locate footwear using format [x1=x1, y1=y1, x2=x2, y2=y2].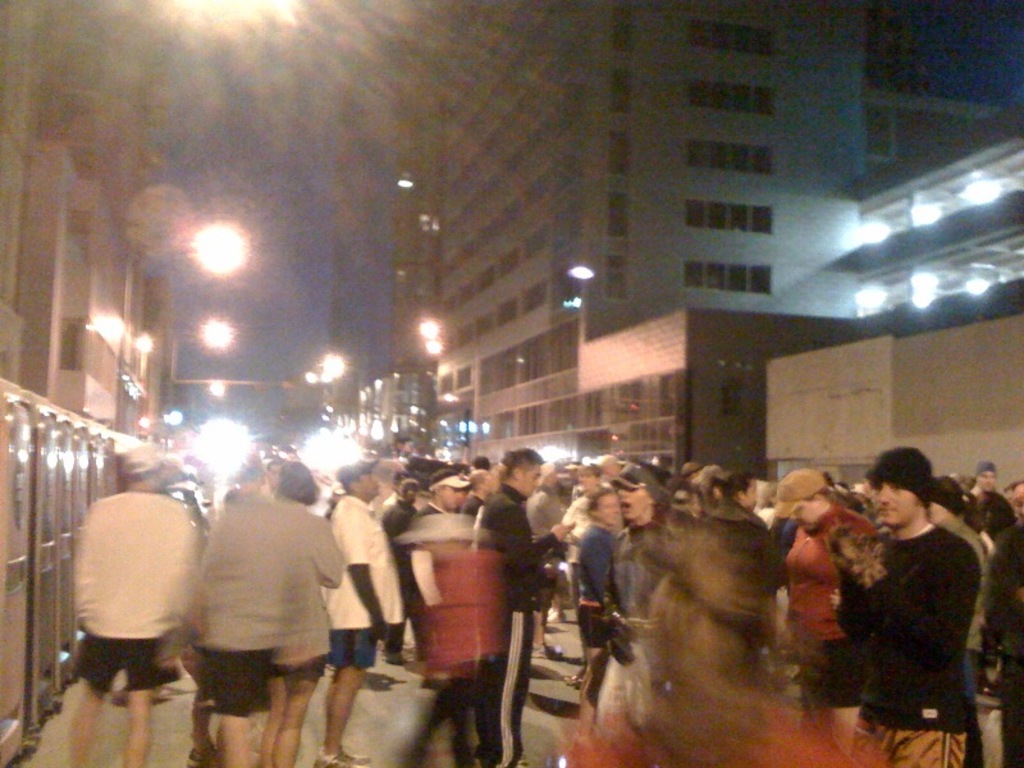
[x1=563, y1=678, x2=582, y2=687].
